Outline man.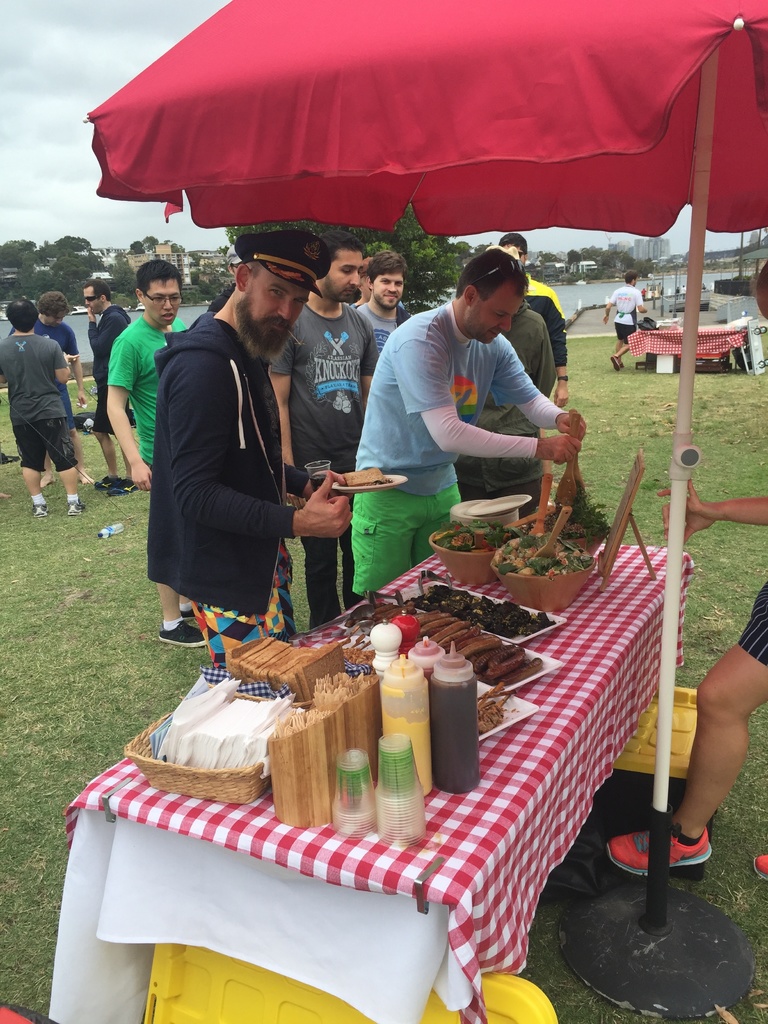
Outline: [x1=524, y1=293, x2=572, y2=401].
